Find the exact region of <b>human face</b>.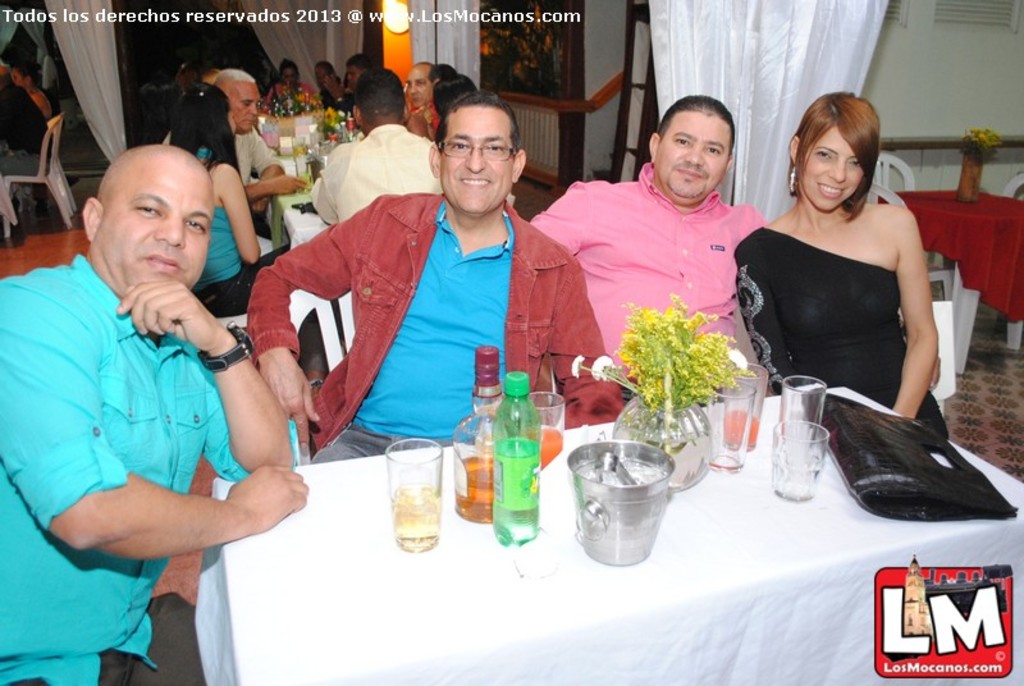
Exact region: (444, 108, 512, 212).
